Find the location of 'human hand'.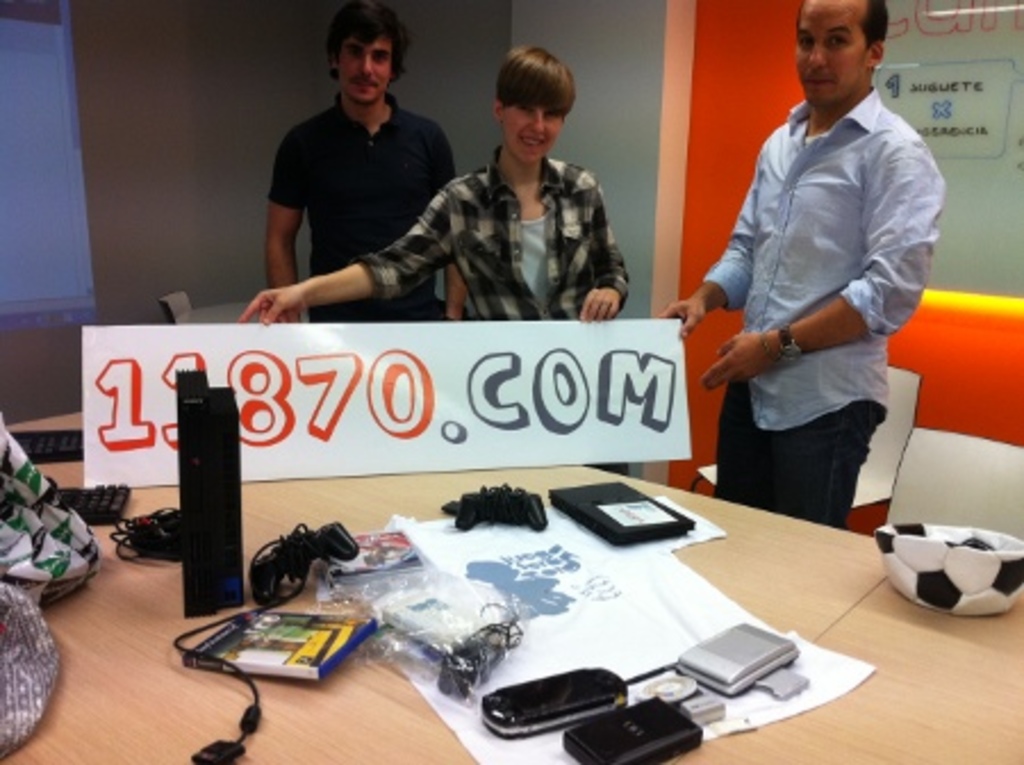
Location: l=271, t=307, r=307, b=321.
